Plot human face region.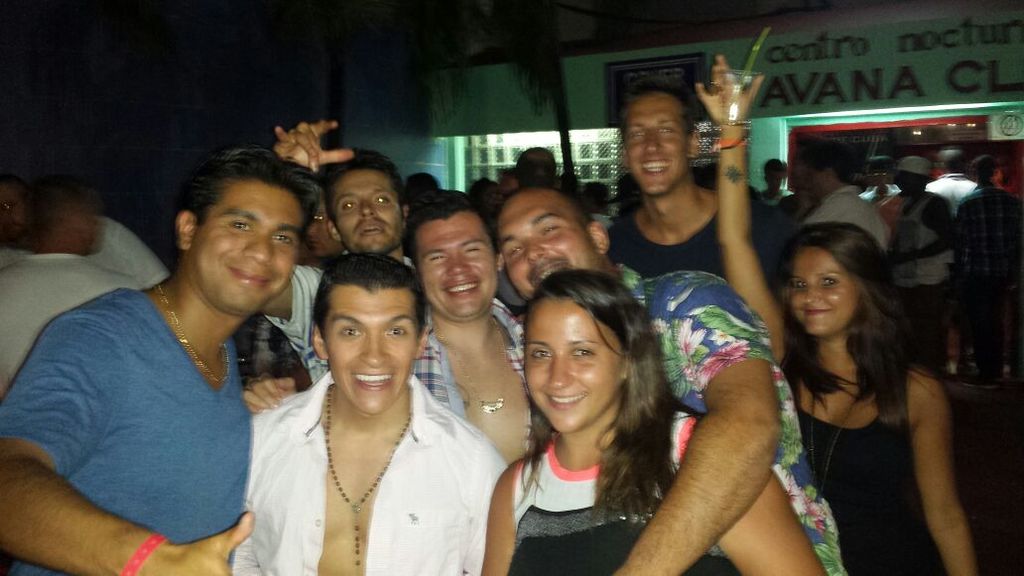
Plotted at 192 179 303 312.
